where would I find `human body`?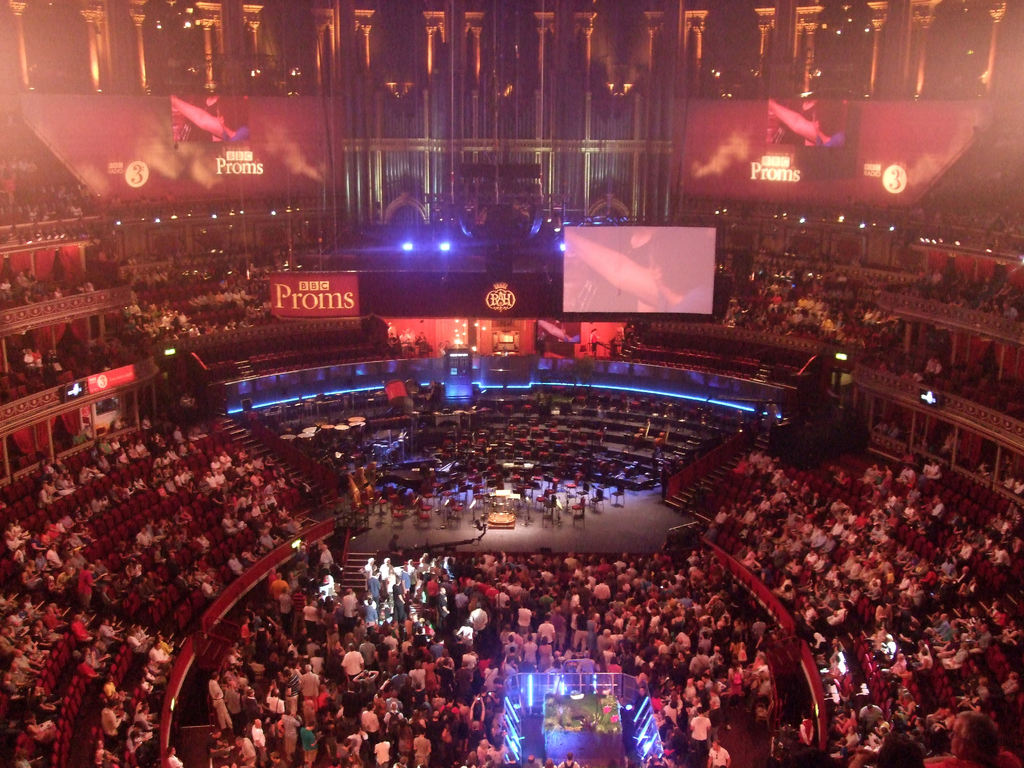
At 248/474/258/488.
